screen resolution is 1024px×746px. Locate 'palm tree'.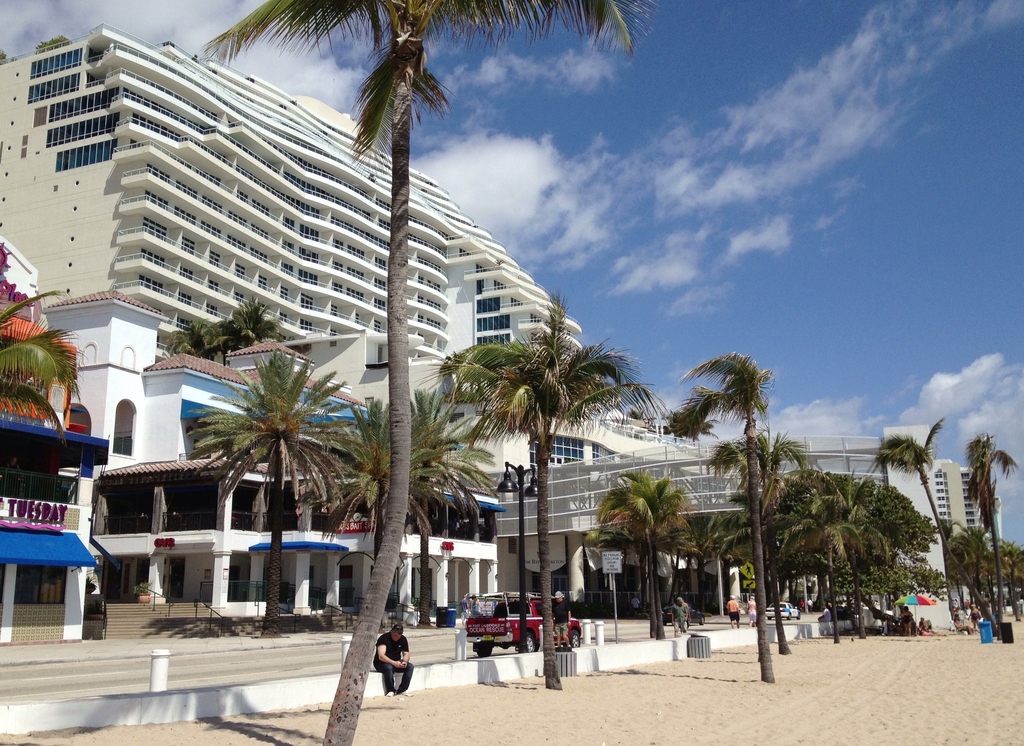
bbox=[194, 0, 641, 743].
